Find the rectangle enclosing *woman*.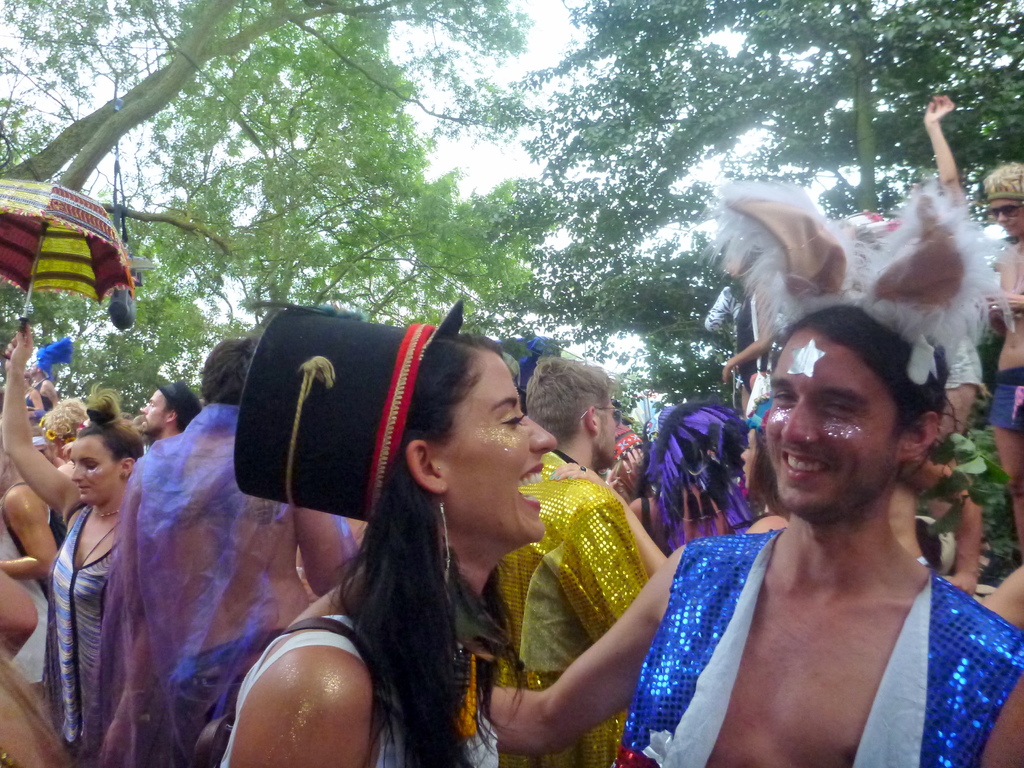
box(0, 634, 73, 767).
